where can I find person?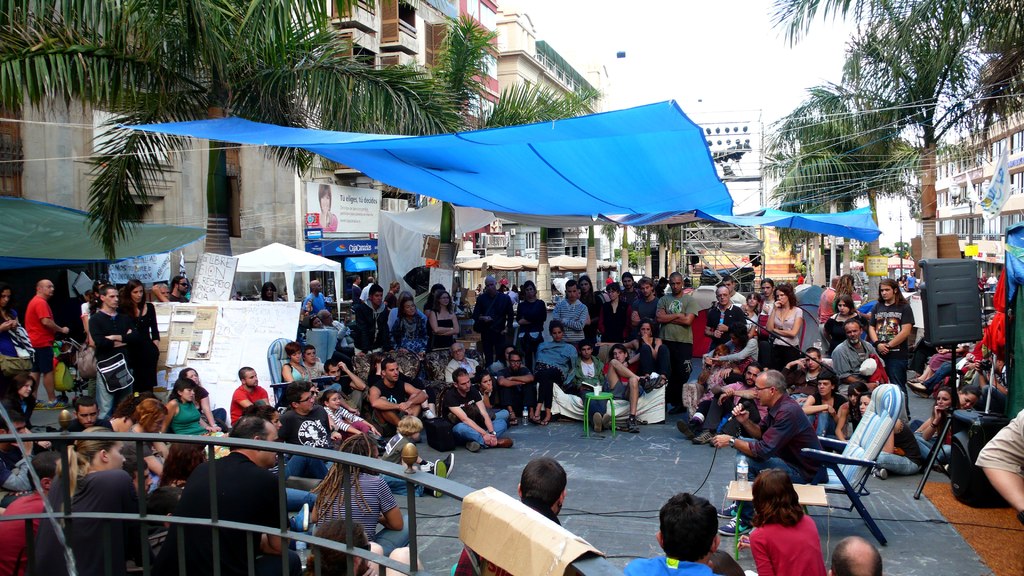
You can find it at rect(0, 285, 38, 428).
